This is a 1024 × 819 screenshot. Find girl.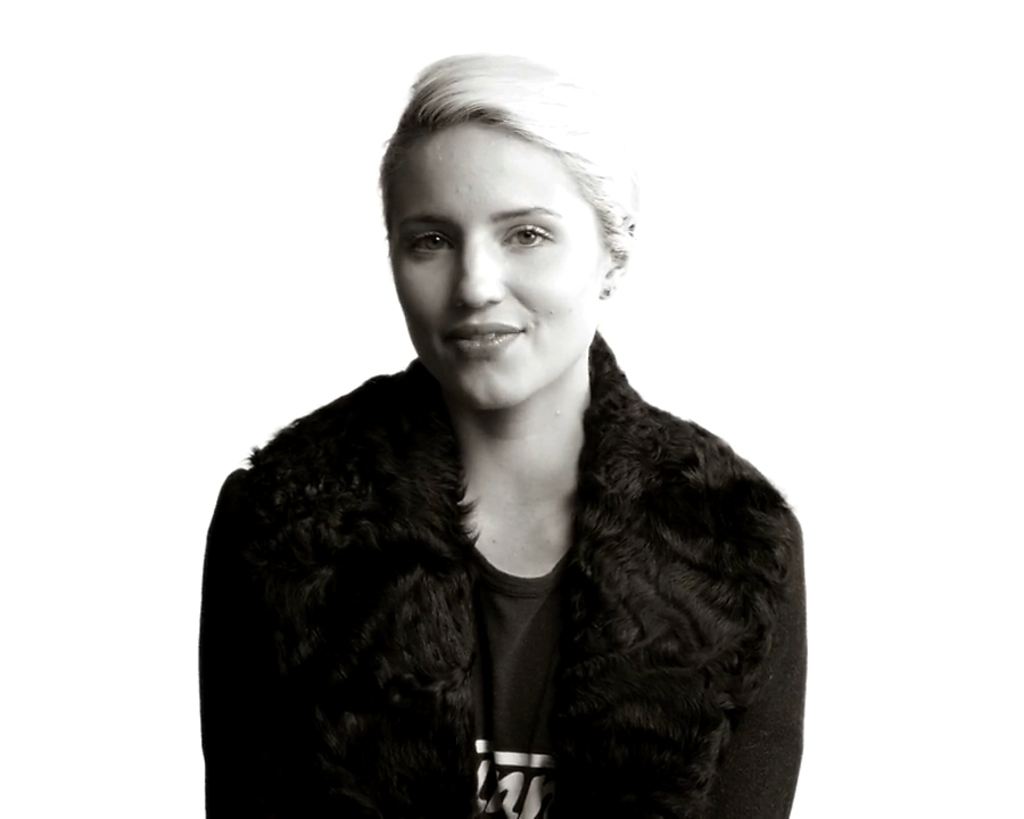
Bounding box: [197, 52, 809, 818].
